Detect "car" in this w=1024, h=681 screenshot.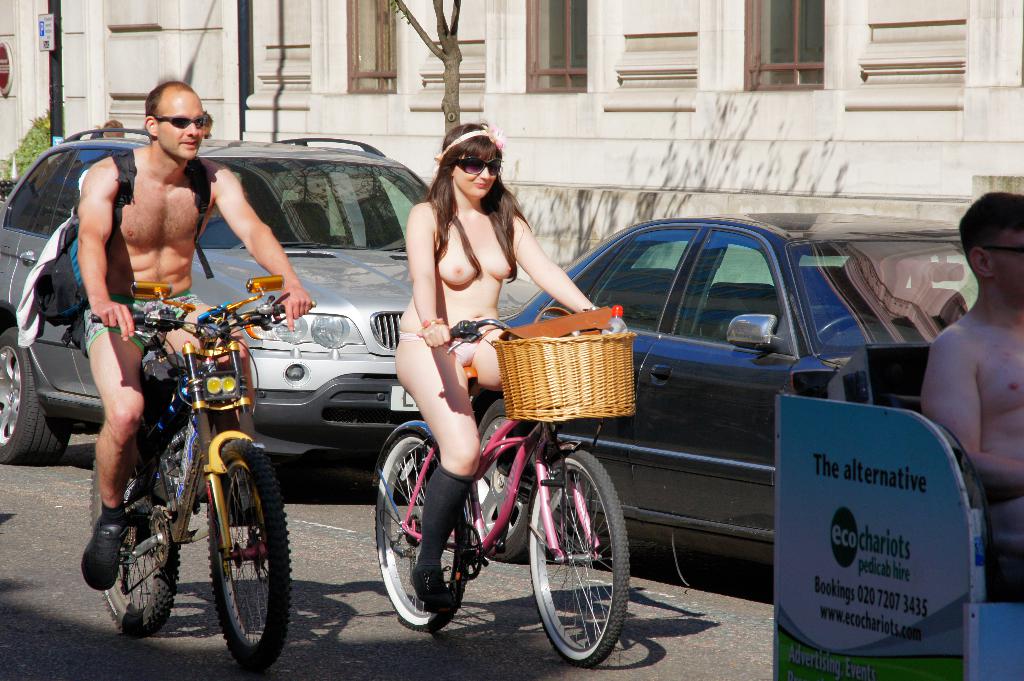
Detection: select_region(503, 223, 966, 587).
